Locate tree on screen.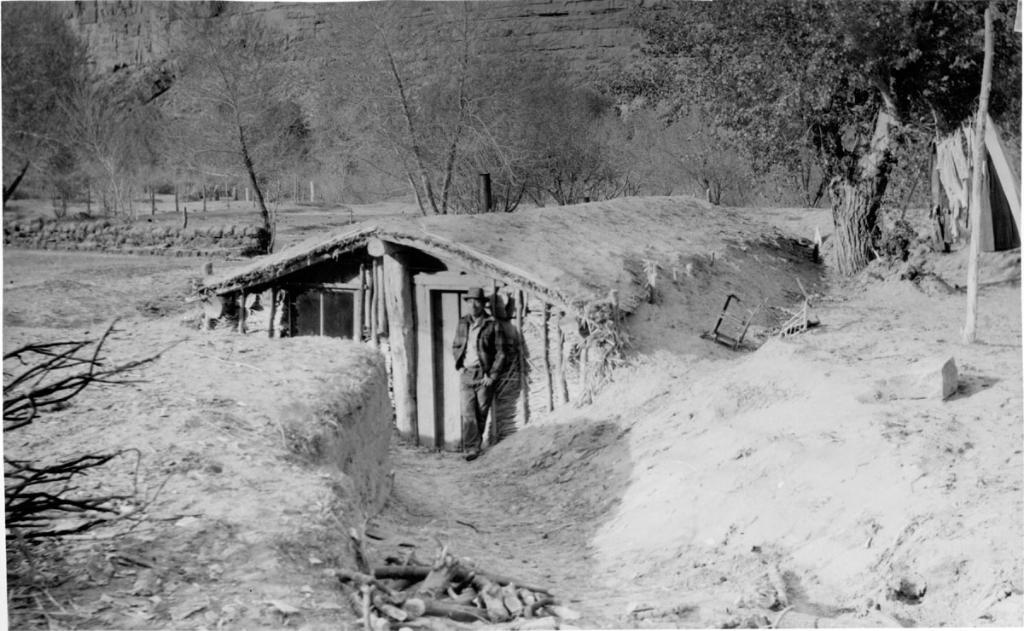
On screen at 1, 48, 161, 256.
